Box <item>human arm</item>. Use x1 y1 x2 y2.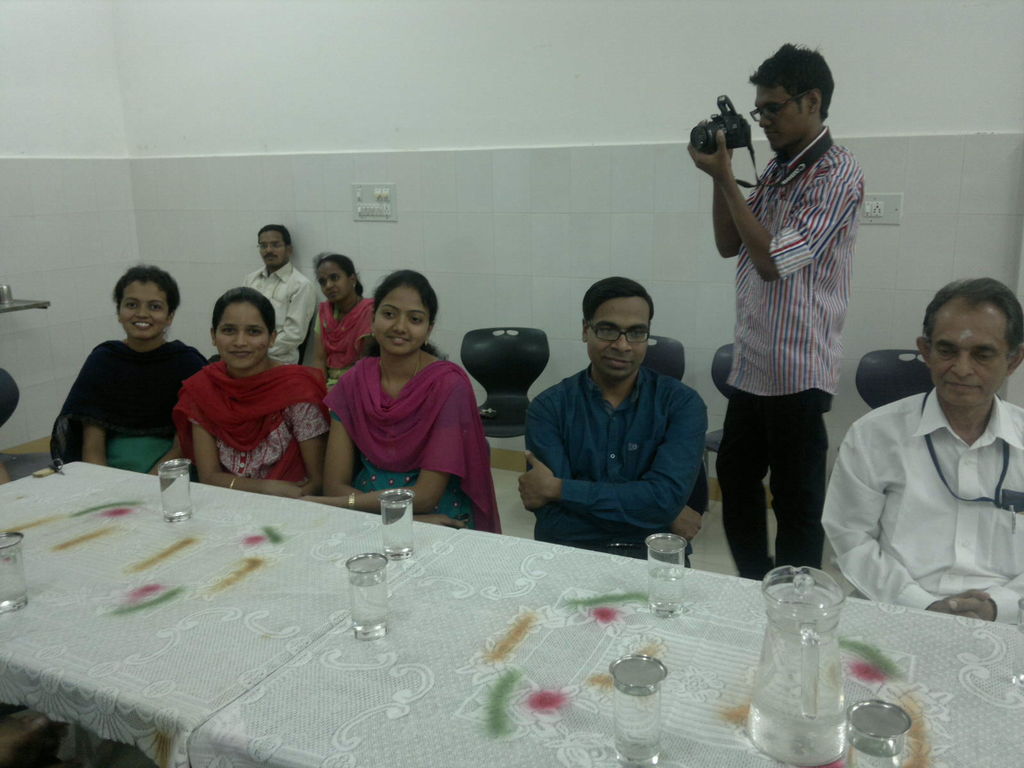
517 388 713 529.
